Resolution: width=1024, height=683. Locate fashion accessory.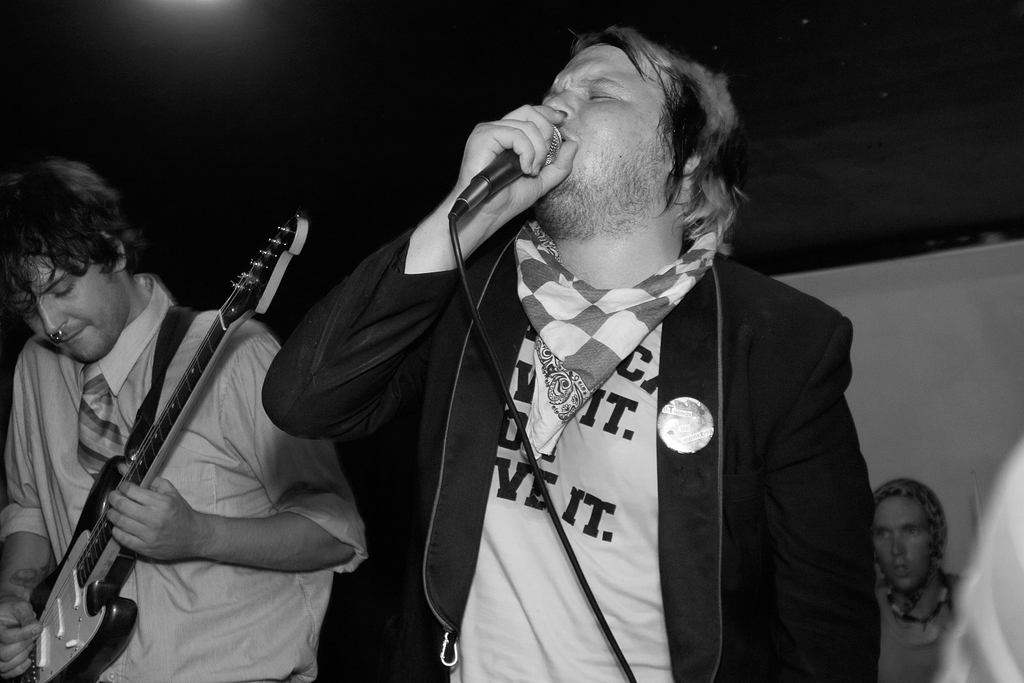
detection(512, 219, 721, 461).
